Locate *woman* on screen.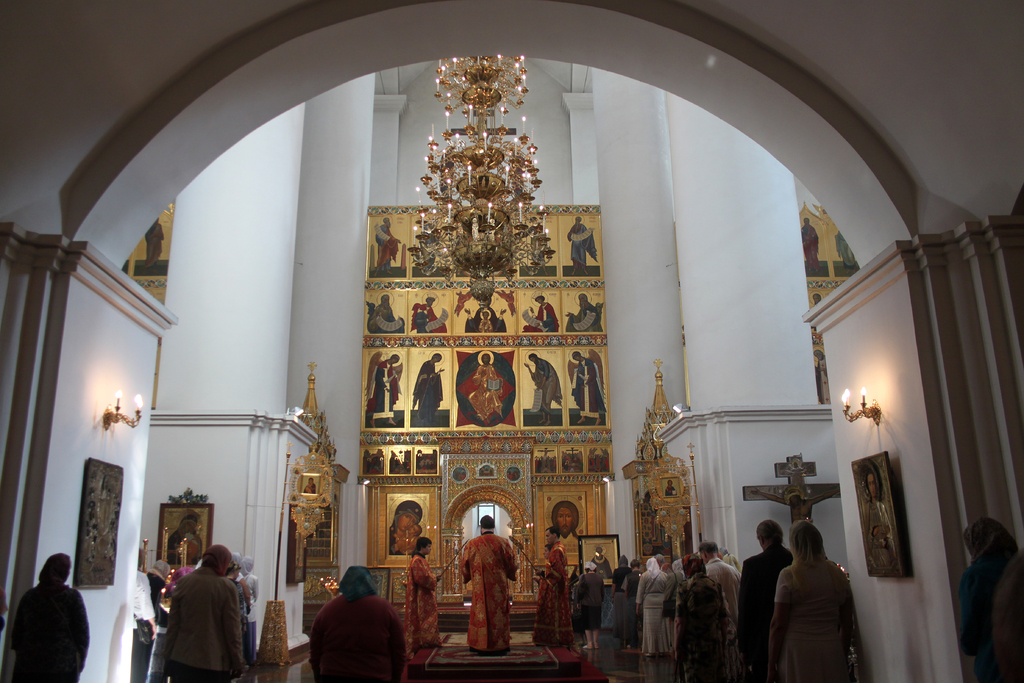
On screen at BBox(8, 553, 92, 682).
